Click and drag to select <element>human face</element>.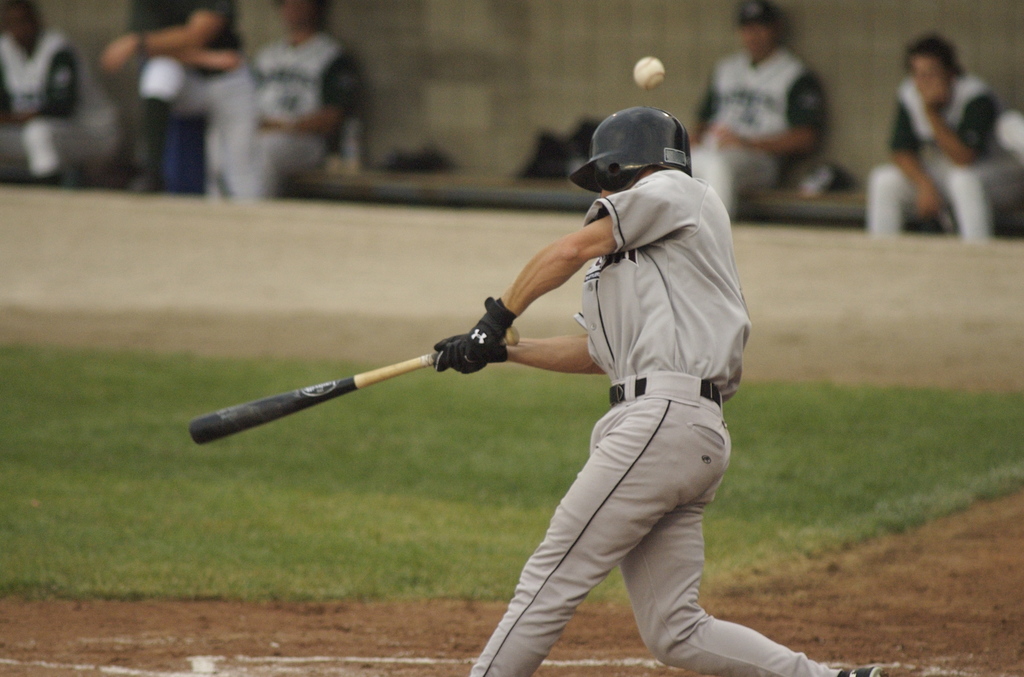
Selection: bbox=(740, 19, 773, 54).
